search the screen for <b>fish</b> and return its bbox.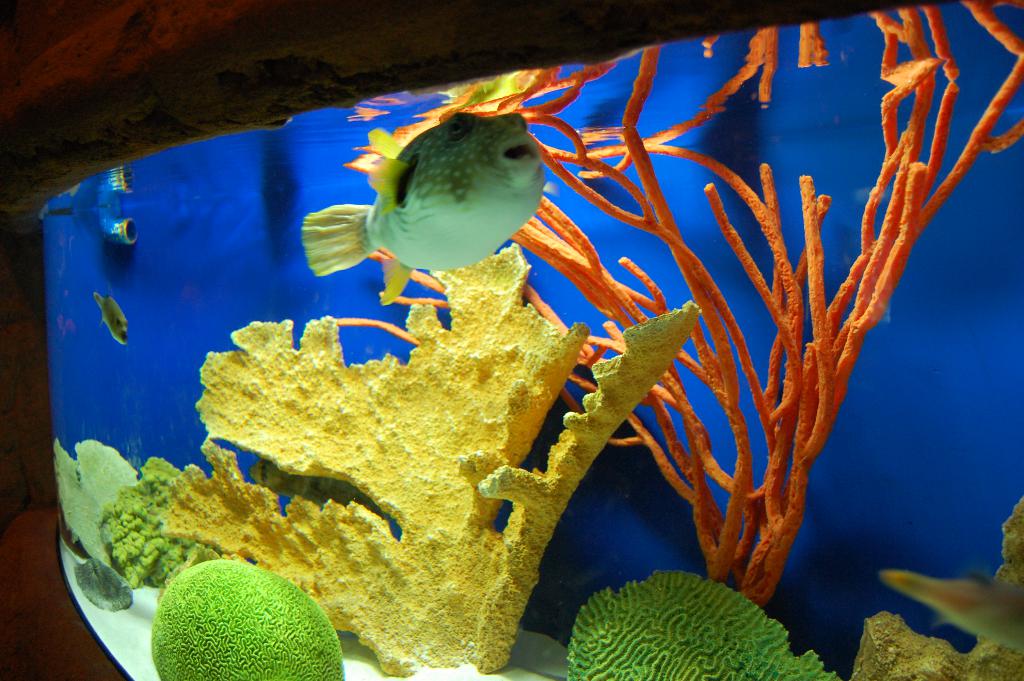
Found: bbox(298, 108, 573, 297).
